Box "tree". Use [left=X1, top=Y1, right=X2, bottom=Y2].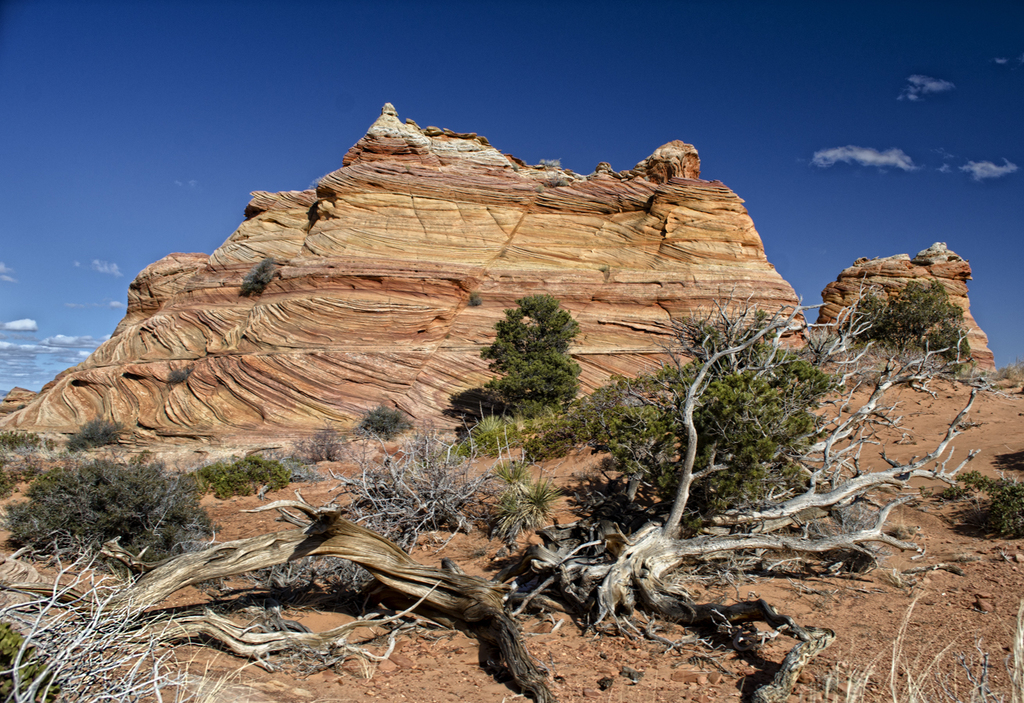
[left=0, top=419, right=562, bottom=702].
